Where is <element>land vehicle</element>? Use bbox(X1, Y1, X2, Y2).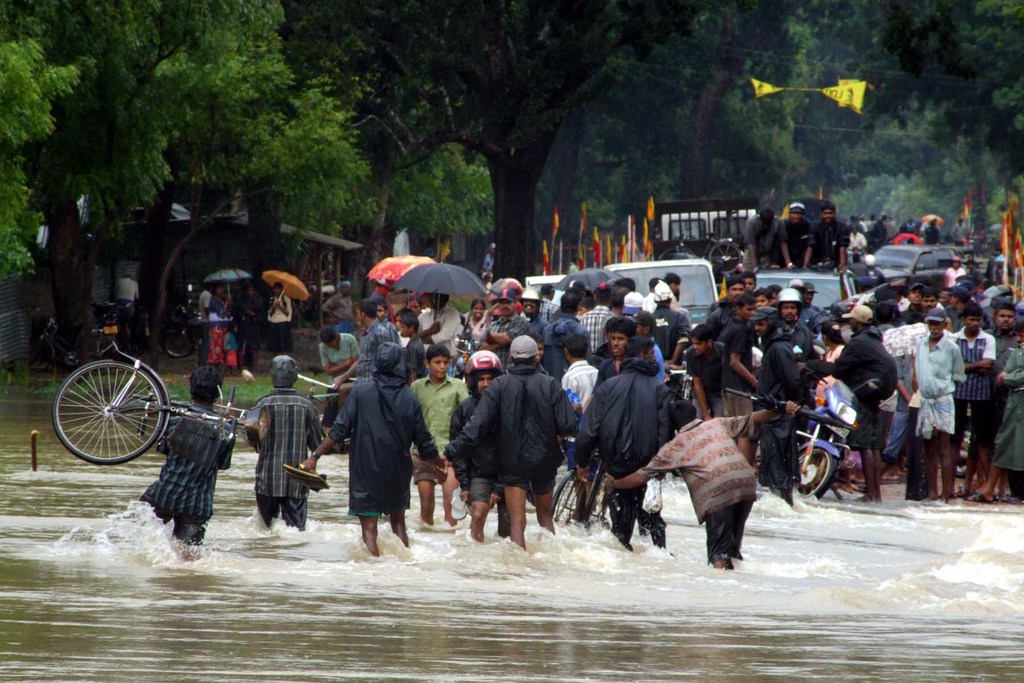
bbox(751, 266, 865, 315).
